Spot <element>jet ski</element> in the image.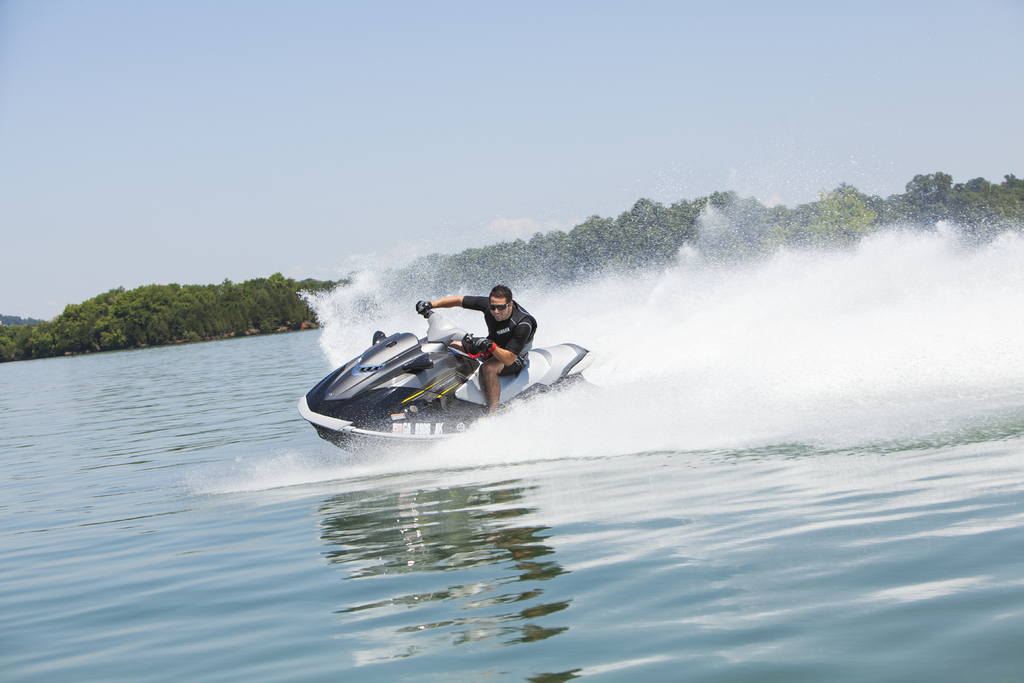
<element>jet ski</element> found at box=[305, 304, 597, 455].
